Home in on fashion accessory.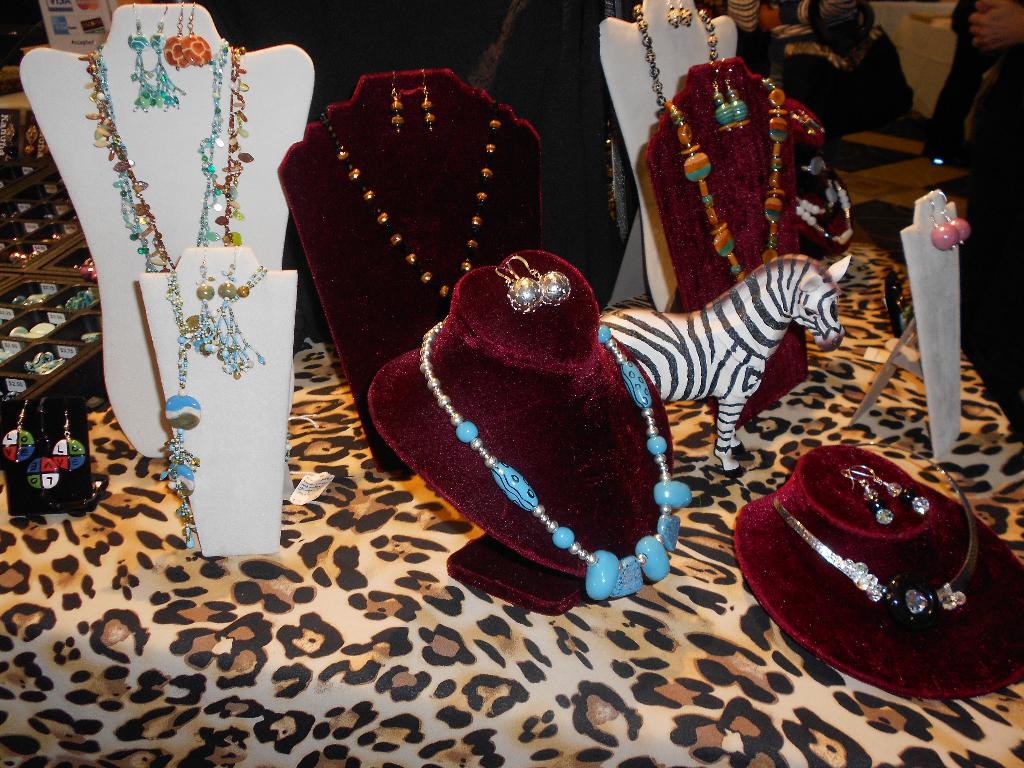
Homed in at x1=217, y1=253, x2=263, y2=376.
